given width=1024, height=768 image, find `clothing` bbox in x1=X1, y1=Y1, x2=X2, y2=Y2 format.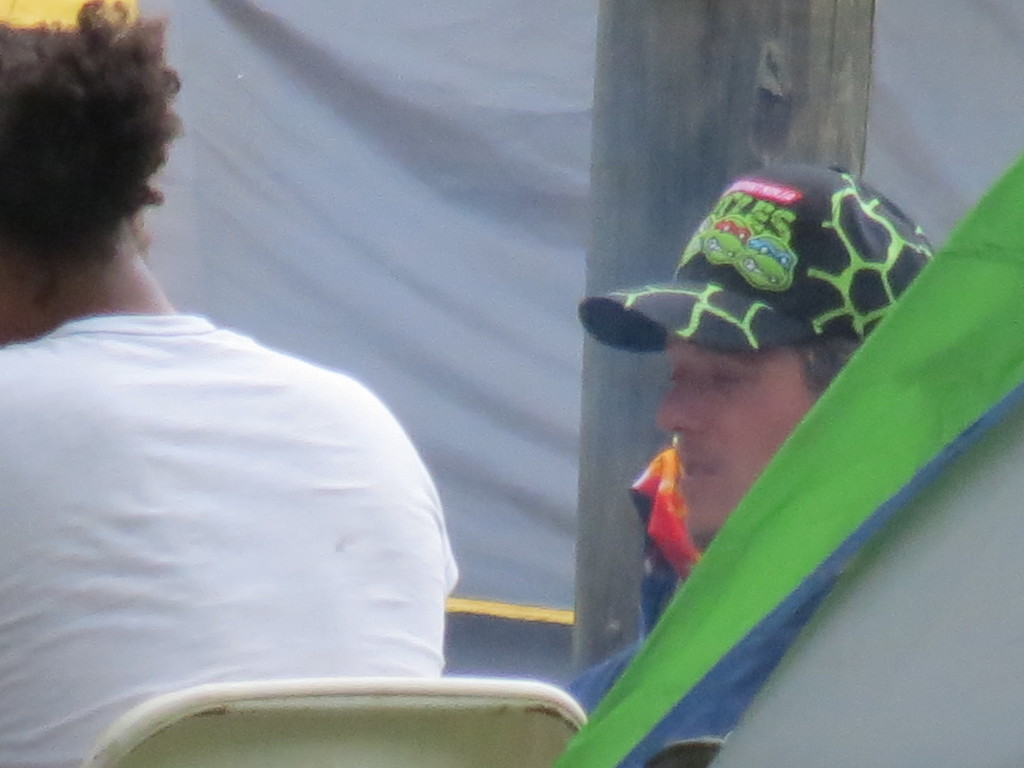
x1=0, y1=310, x2=462, y2=767.
